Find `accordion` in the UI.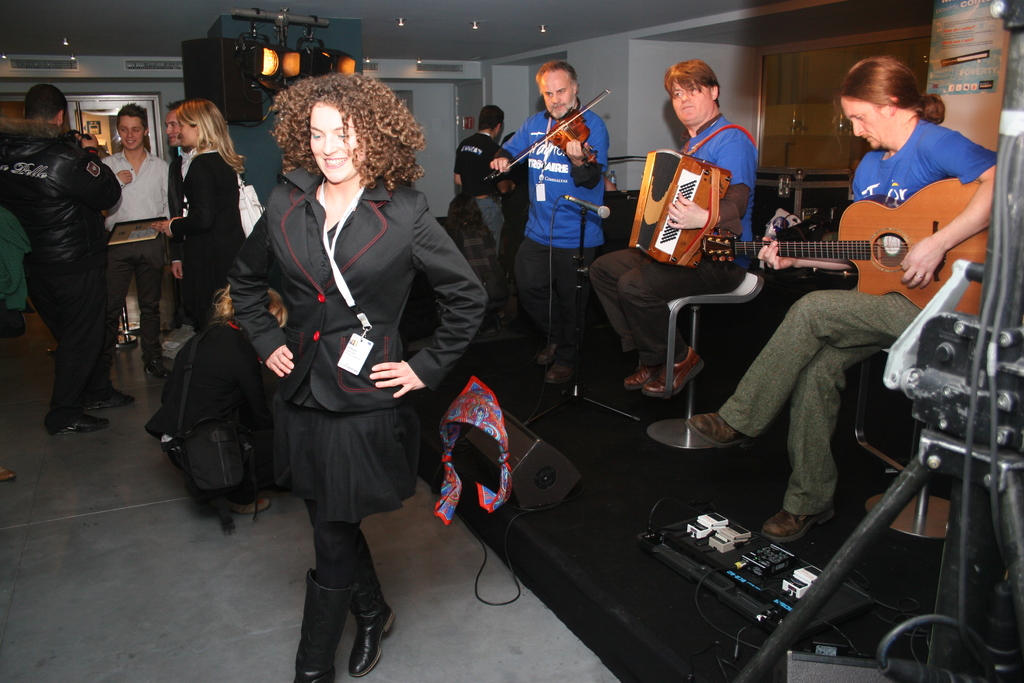
UI element at pyautogui.locateOnScreen(625, 146, 738, 263).
